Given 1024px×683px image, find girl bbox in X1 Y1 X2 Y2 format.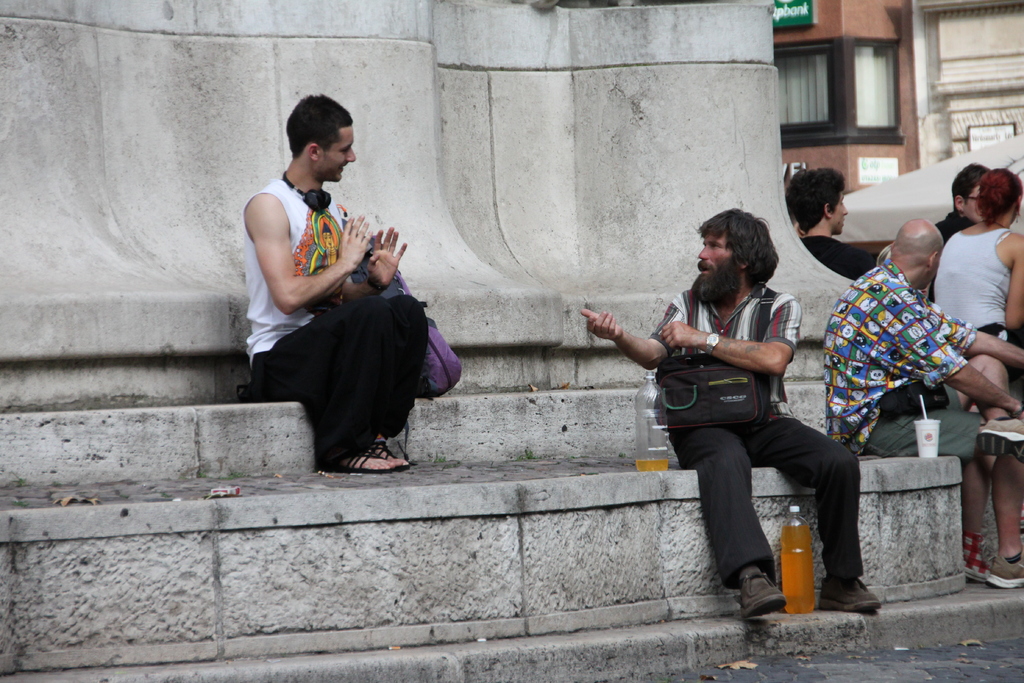
937 167 1023 372.
